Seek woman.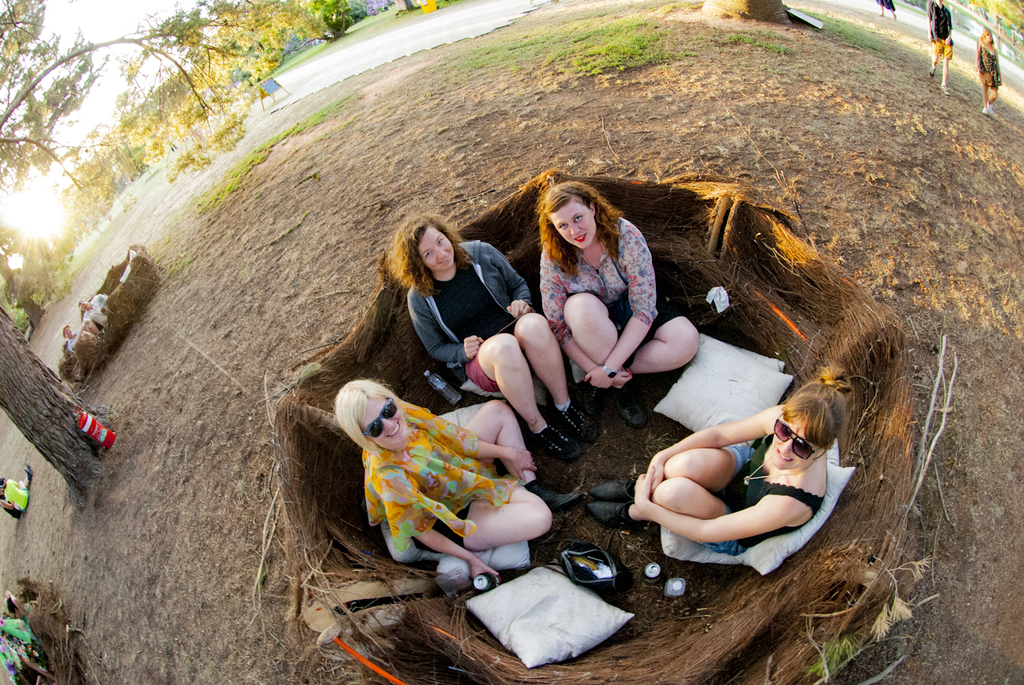
bbox=[974, 23, 1001, 117].
